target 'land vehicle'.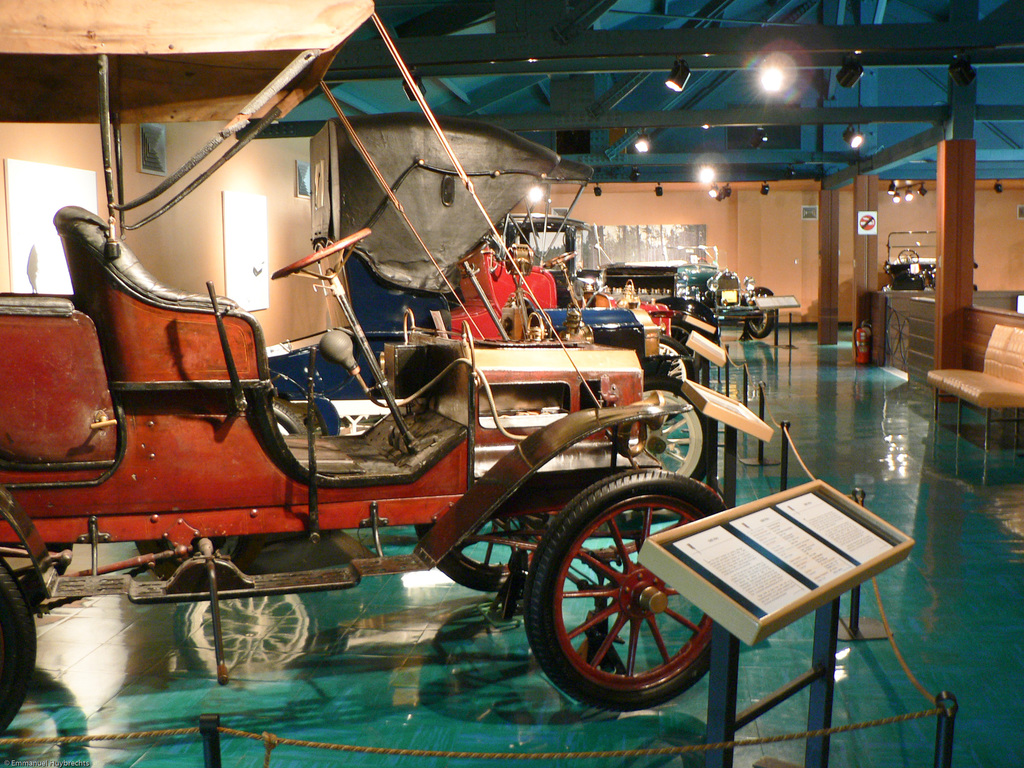
Target region: 0/0/737/740.
